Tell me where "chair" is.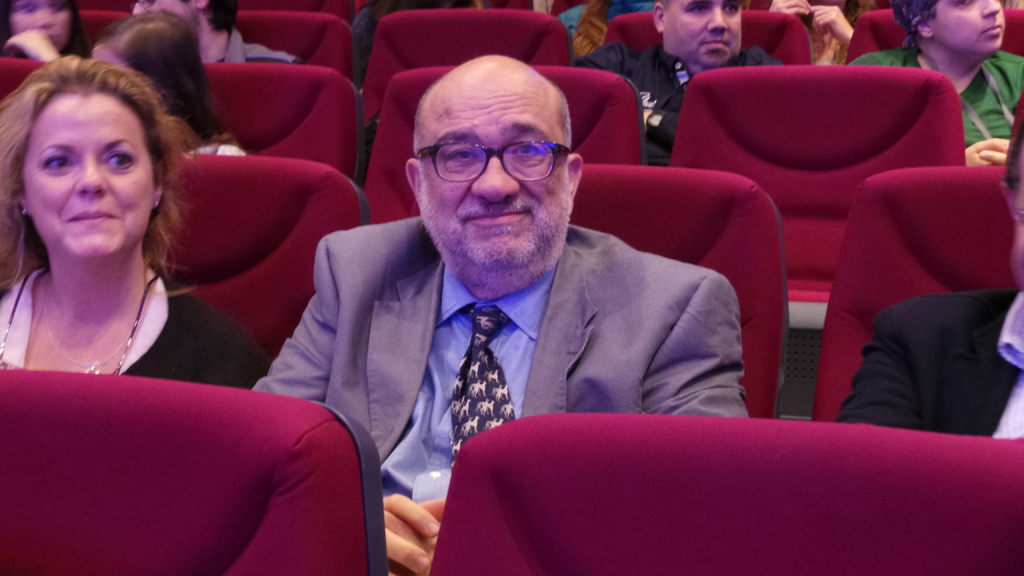
"chair" is at left=815, top=151, right=1007, bottom=441.
